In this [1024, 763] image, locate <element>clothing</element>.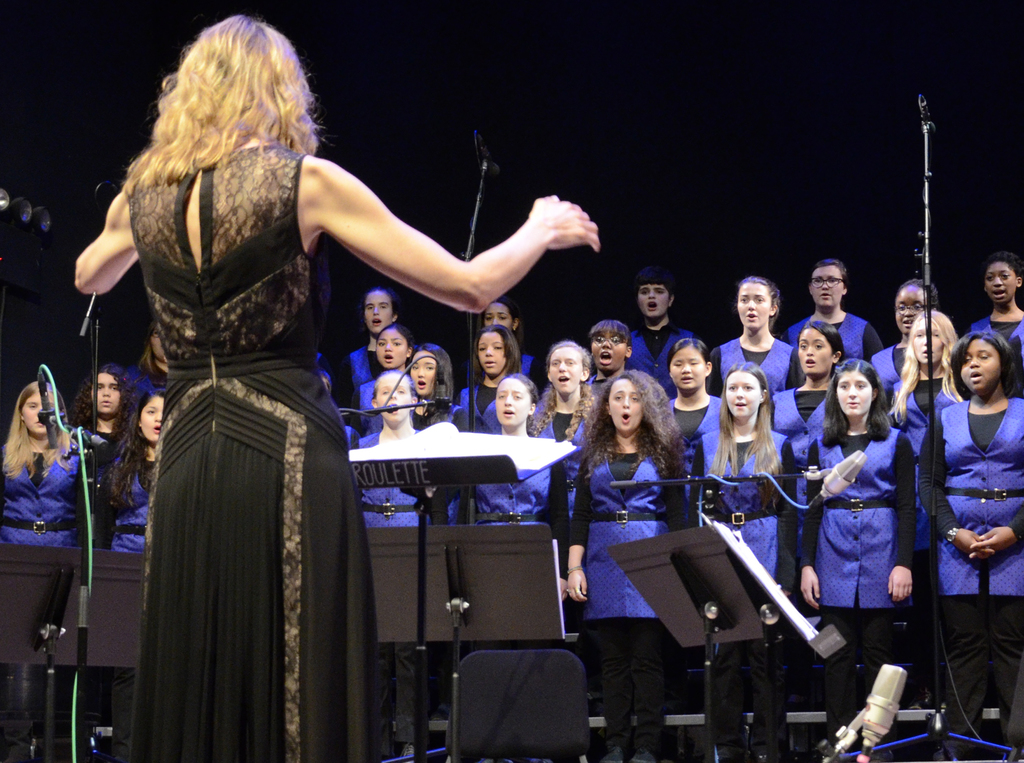
Bounding box: <region>660, 397, 723, 457</region>.
